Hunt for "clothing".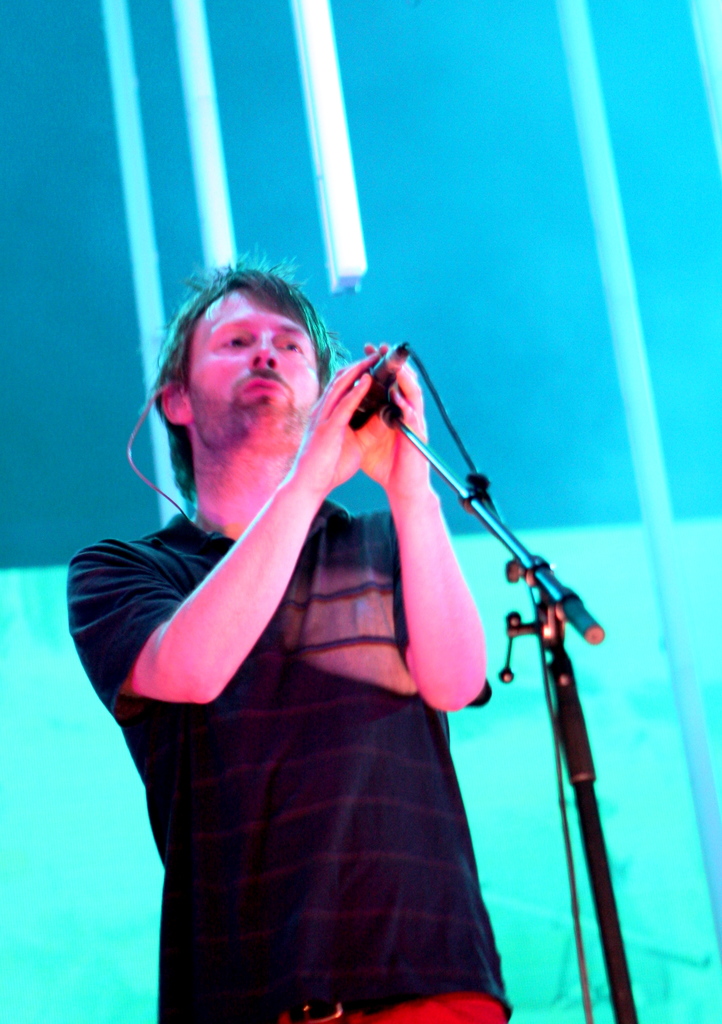
Hunted down at pyautogui.locateOnScreen(67, 497, 513, 1023).
